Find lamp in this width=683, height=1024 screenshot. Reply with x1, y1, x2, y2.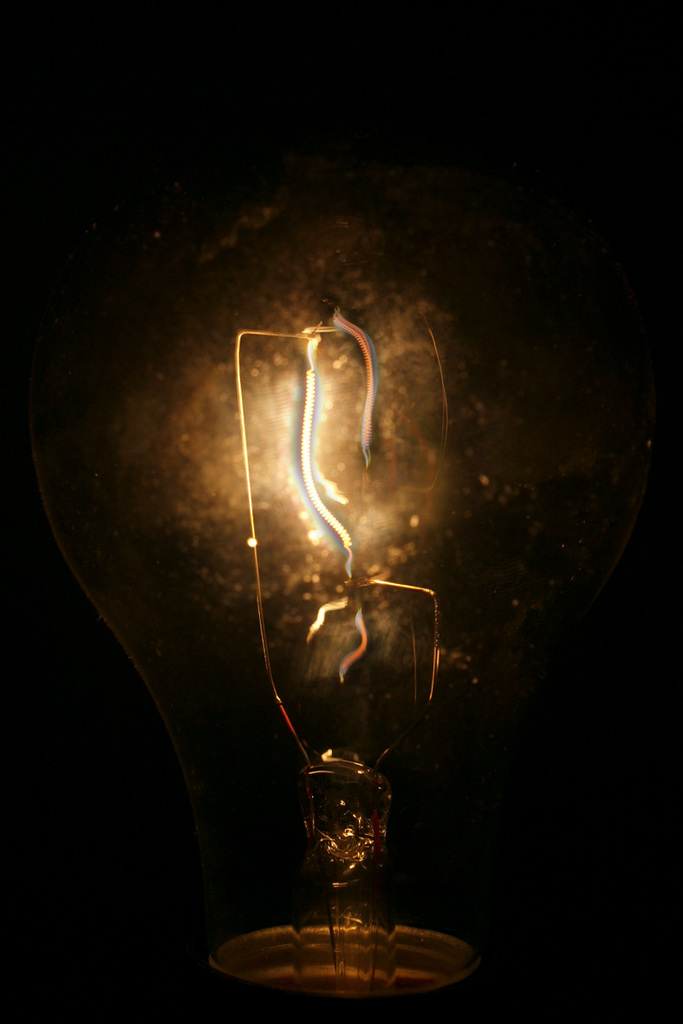
33, 165, 651, 1023.
